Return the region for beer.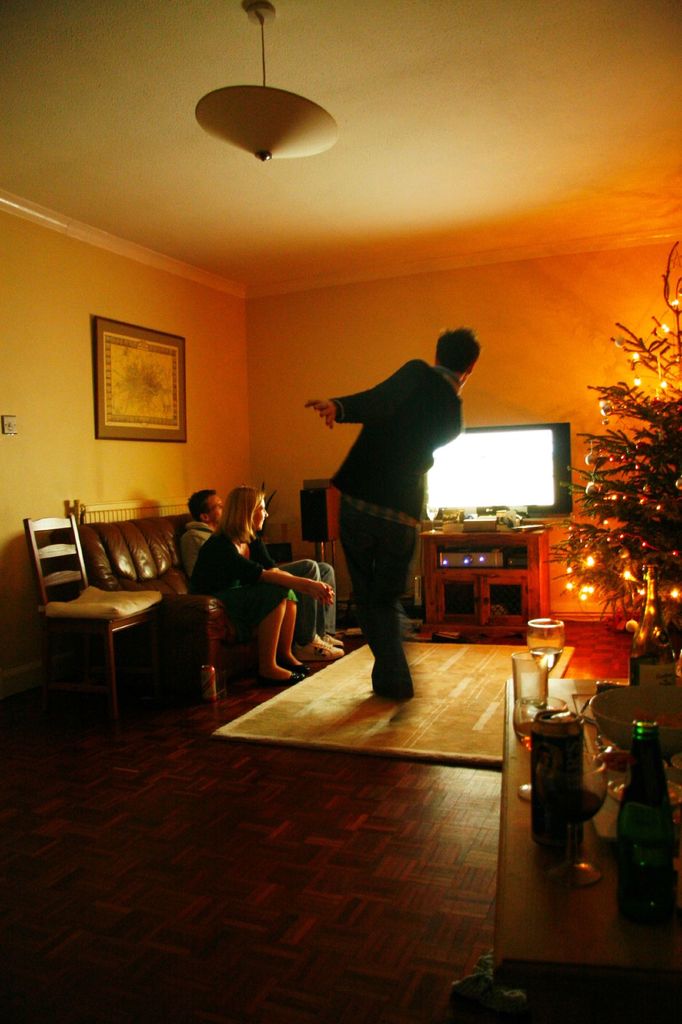
[left=617, top=717, right=674, bottom=918].
